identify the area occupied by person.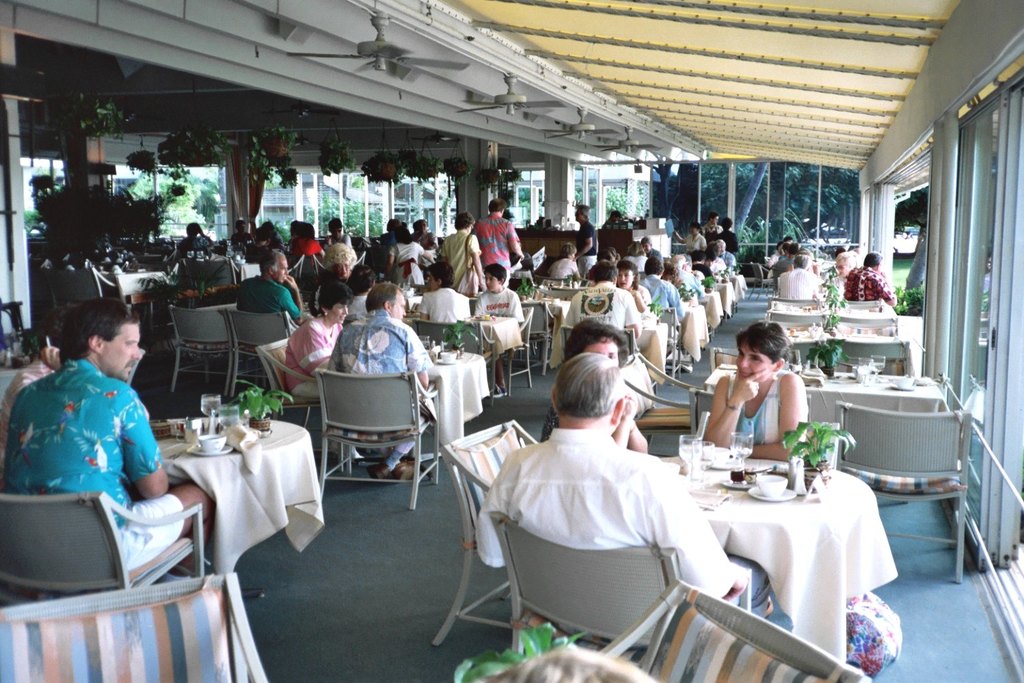
Area: (left=466, top=259, right=526, bottom=323).
